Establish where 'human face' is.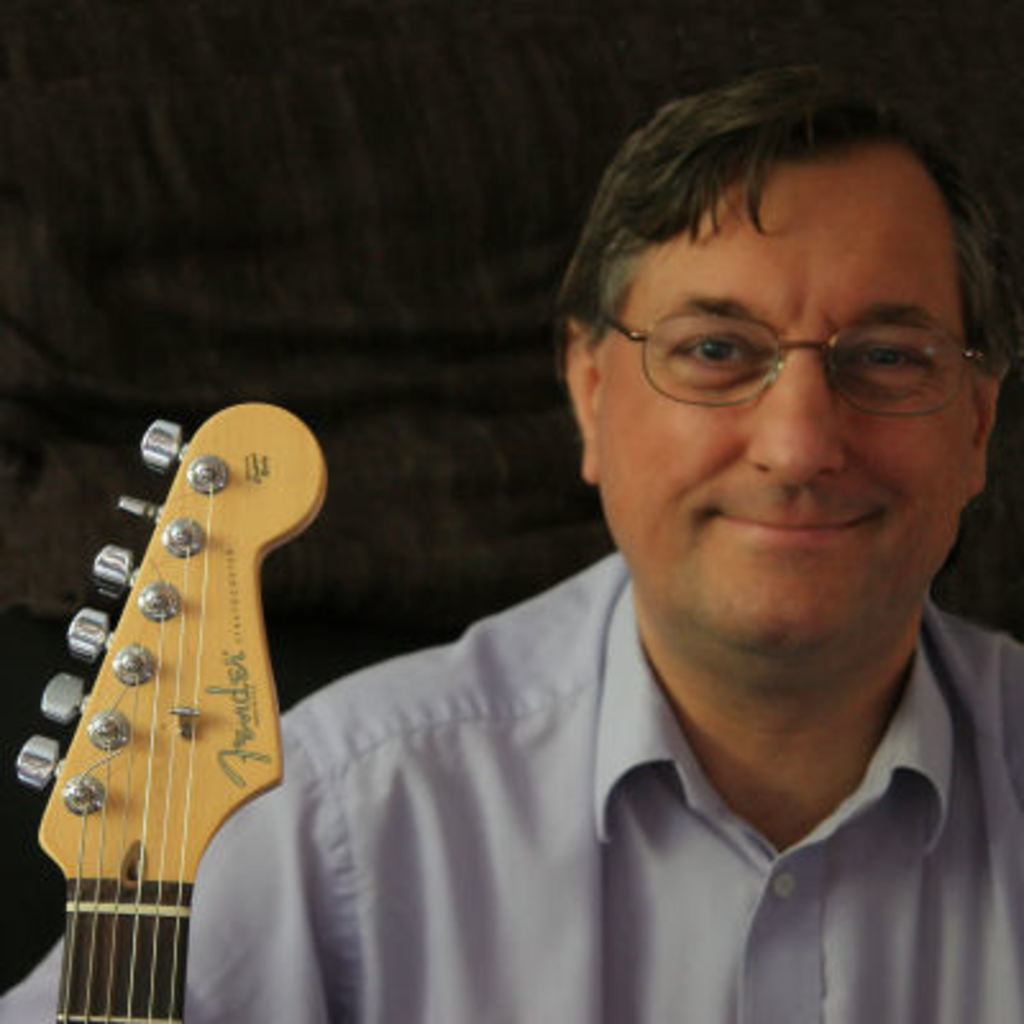
Established at (584, 148, 983, 643).
